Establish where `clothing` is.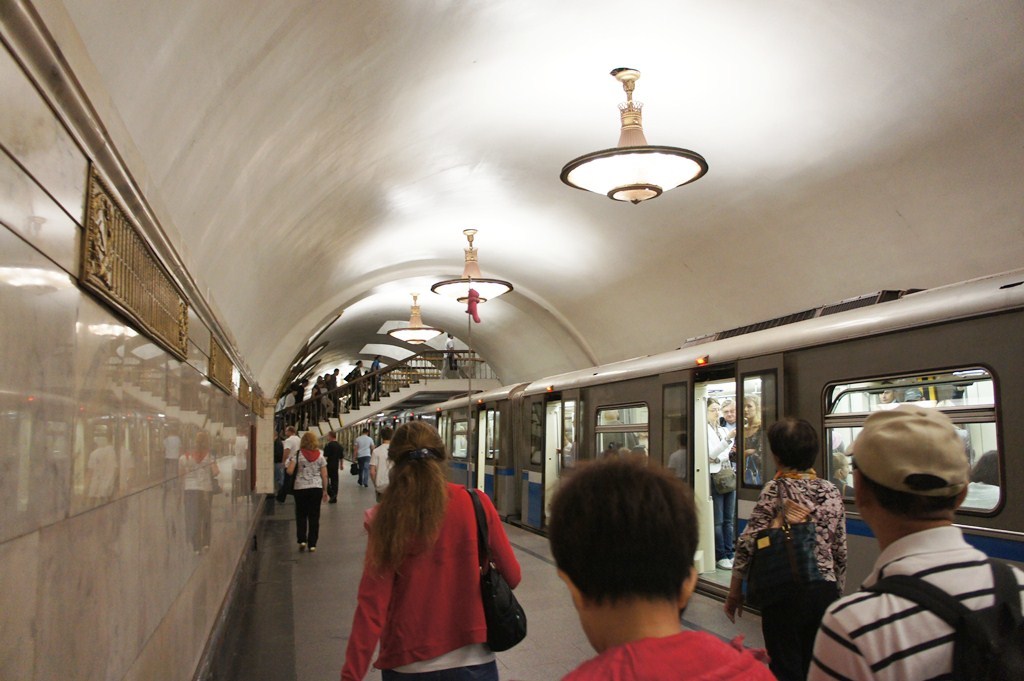
Established at <box>369,443,391,503</box>.
